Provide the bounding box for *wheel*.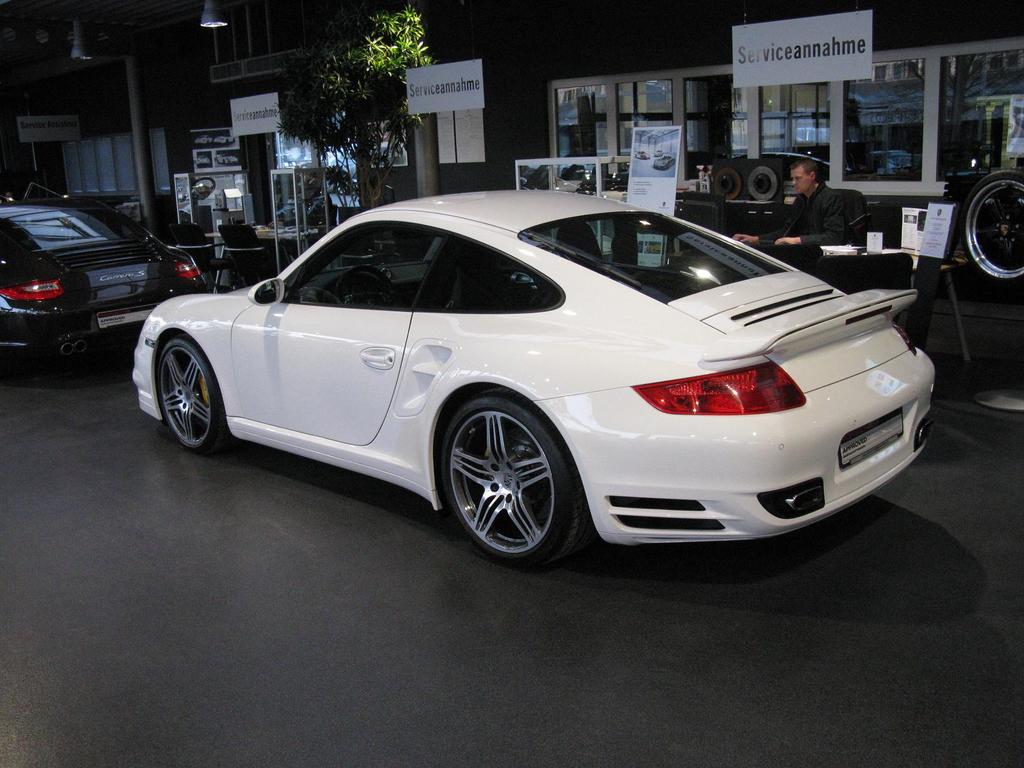
<region>441, 390, 588, 572</region>.
